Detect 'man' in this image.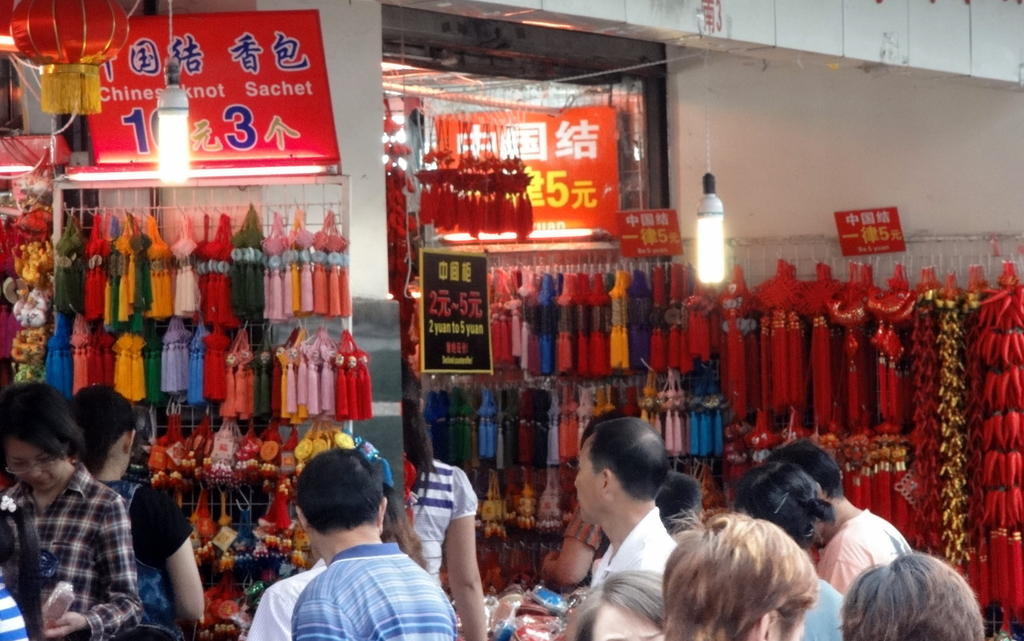
Detection: 236 468 452 638.
